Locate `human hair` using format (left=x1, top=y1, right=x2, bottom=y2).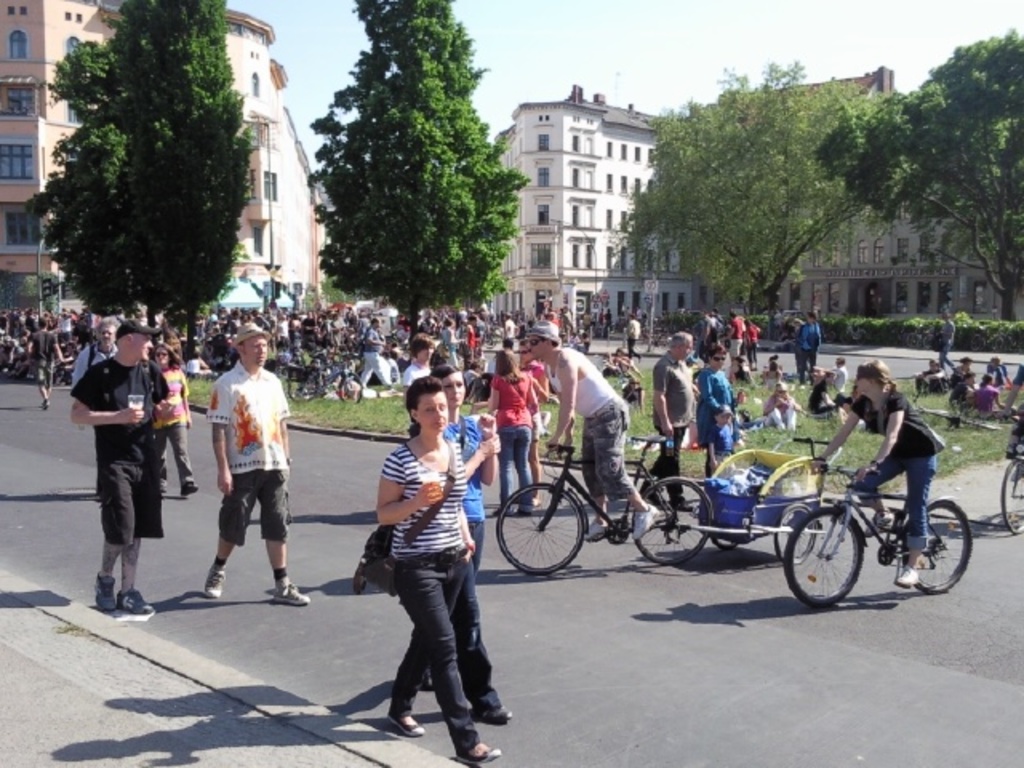
(left=856, top=354, right=898, bottom=395).
